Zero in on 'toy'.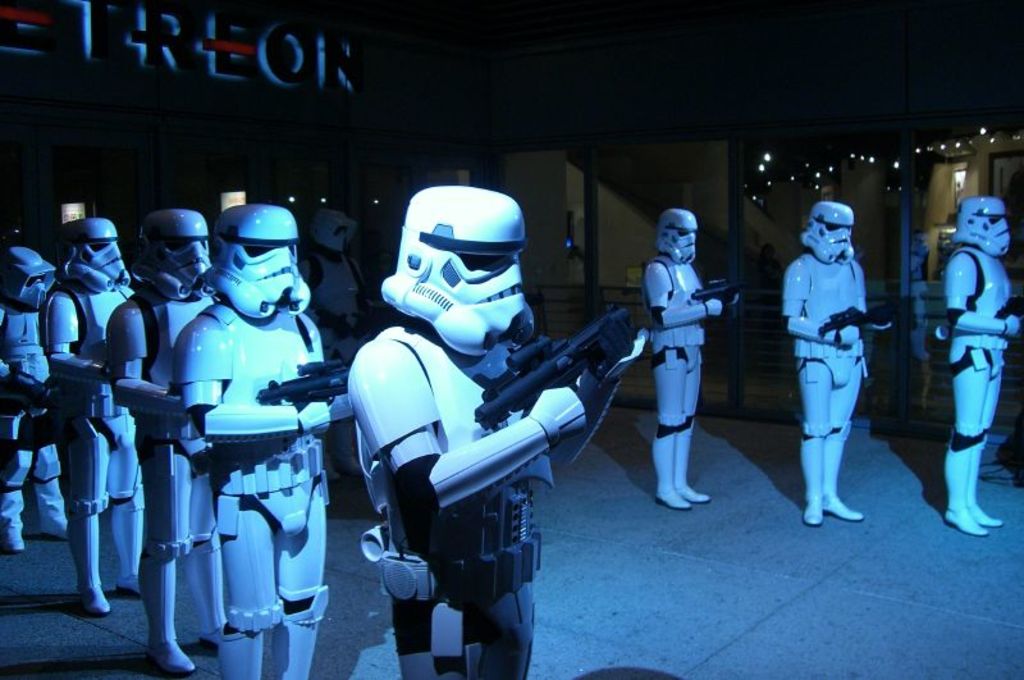
Zeroed in: crop(628, 209, 745, 490).
